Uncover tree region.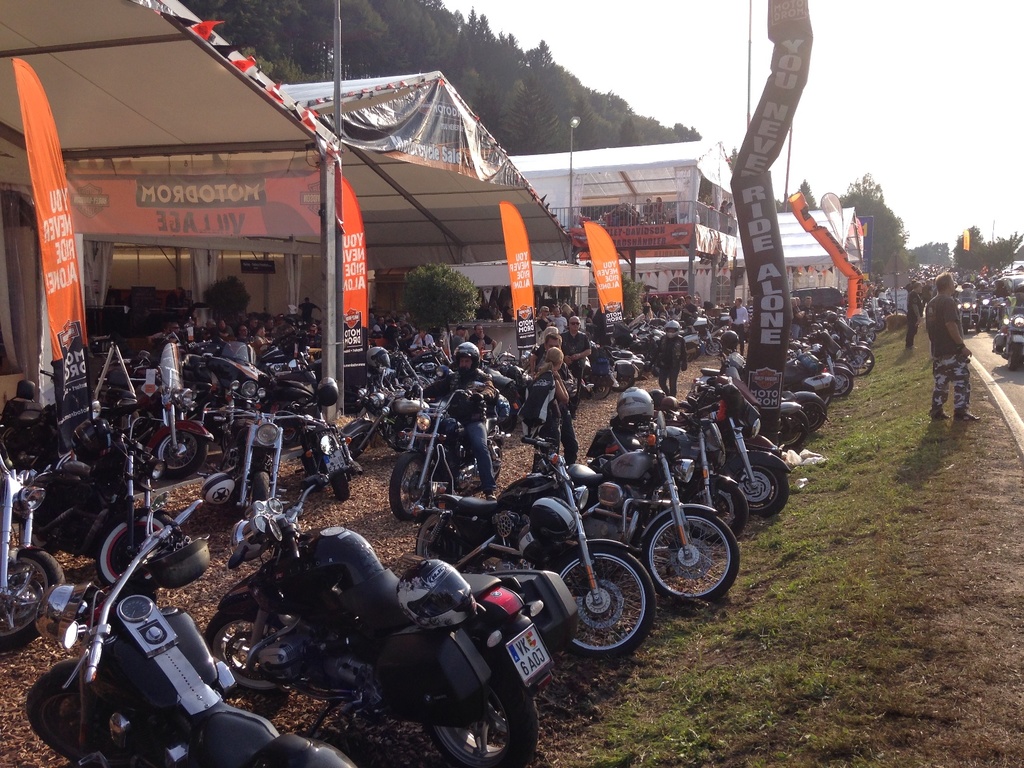
Uncovered: bbox=[950, 226, 1023, 280].
